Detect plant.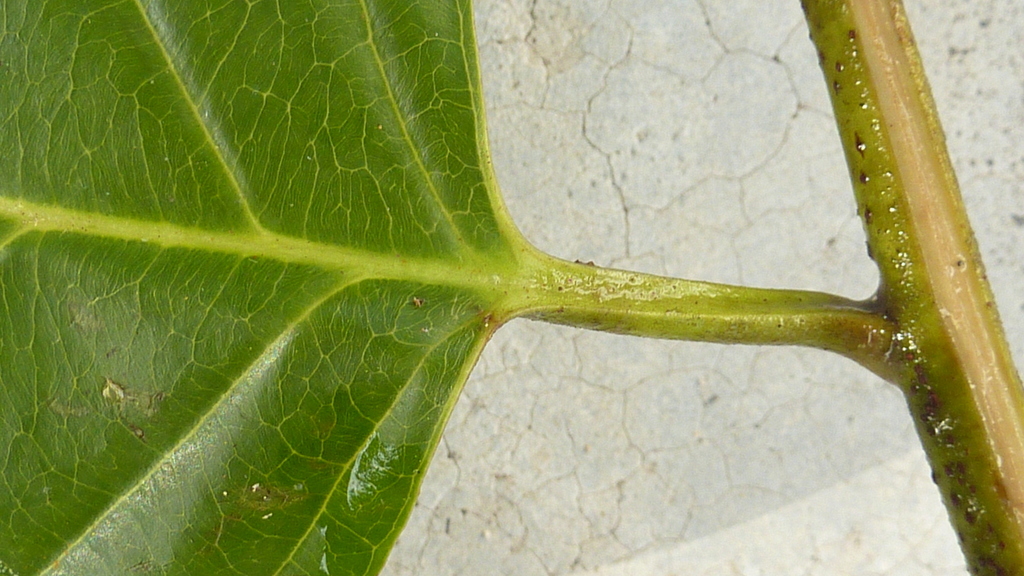
Detected at [left=0, top=0, right=1023, bottom=575].
